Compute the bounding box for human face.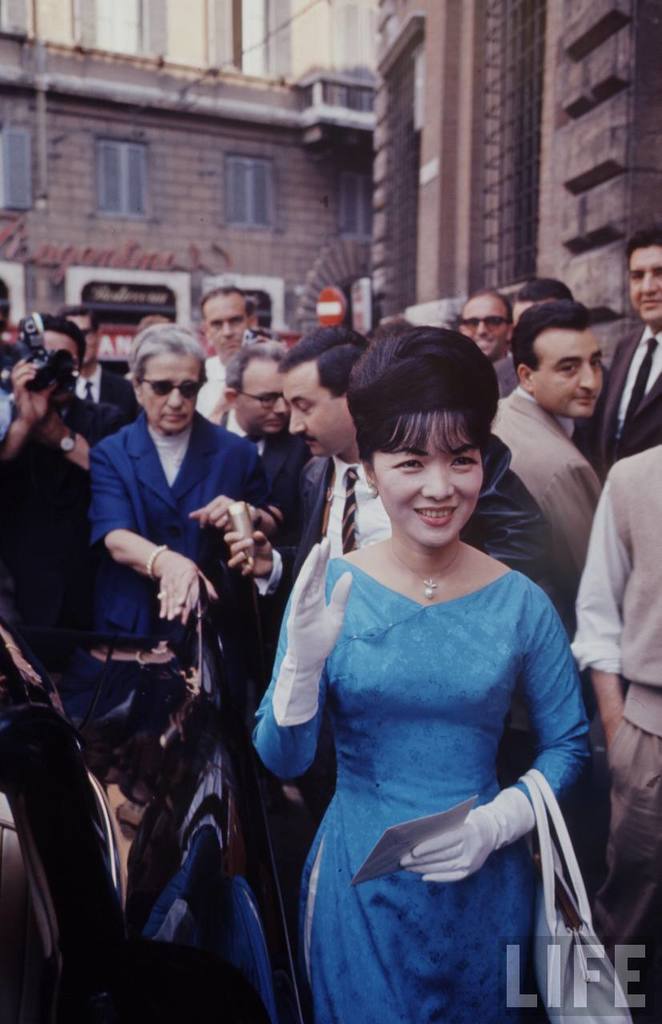
294/366/345/459.
